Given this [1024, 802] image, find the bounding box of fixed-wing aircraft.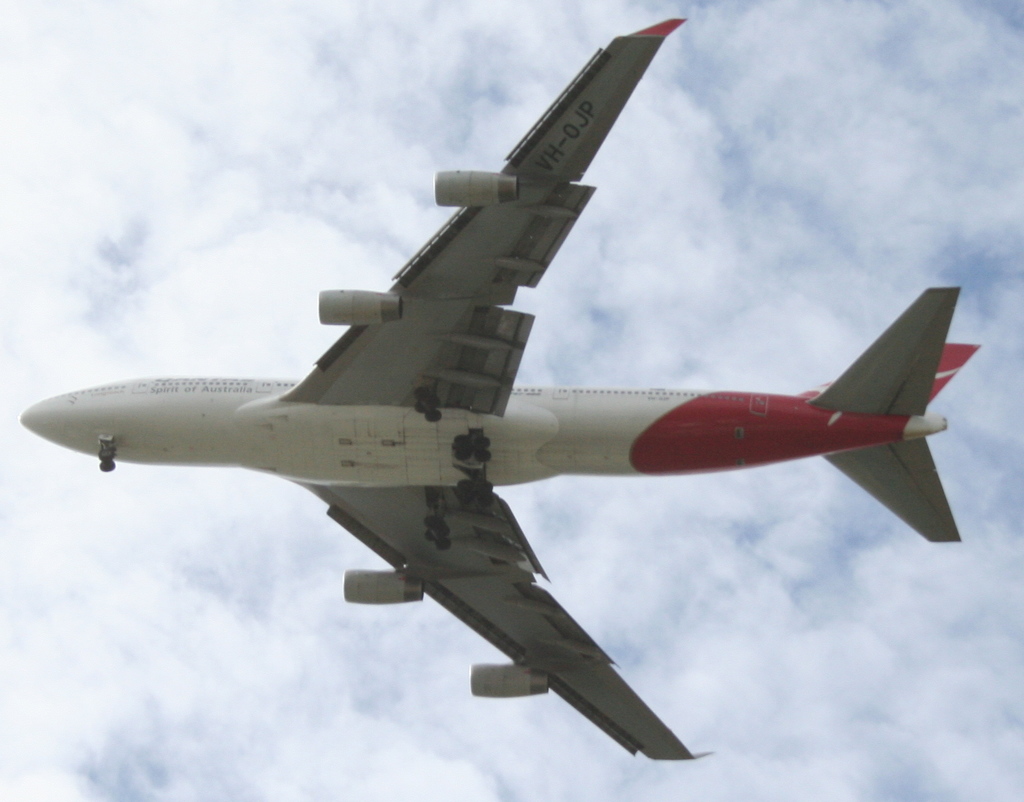
{"x1": 18, "y1": 15, "x2": 980, "y2": 762}.
